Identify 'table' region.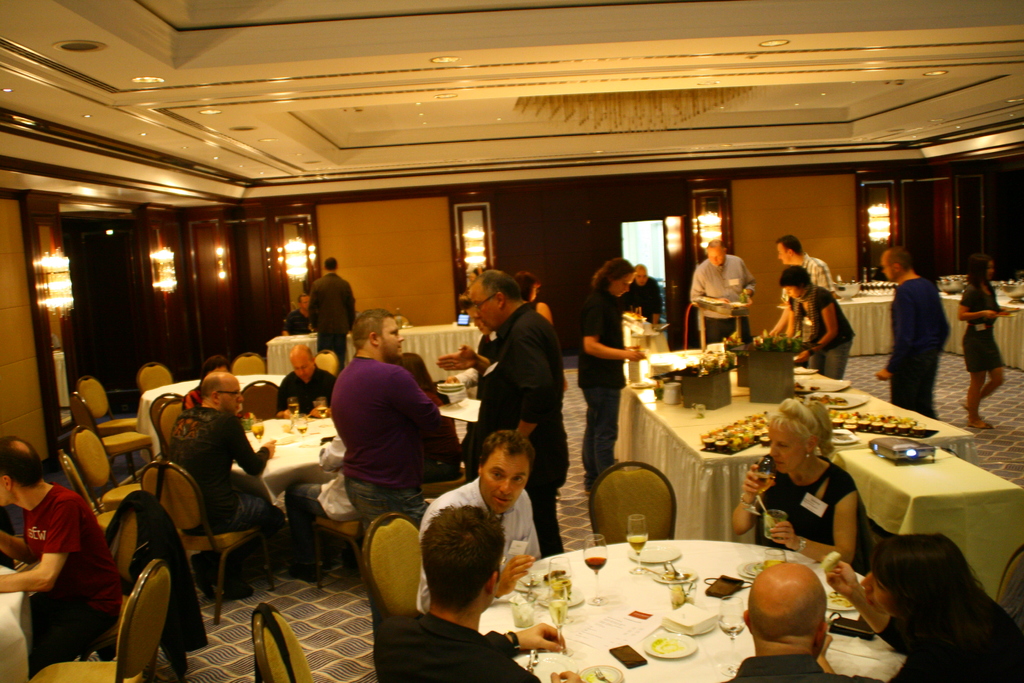
Region: 614,347,1023,682.
